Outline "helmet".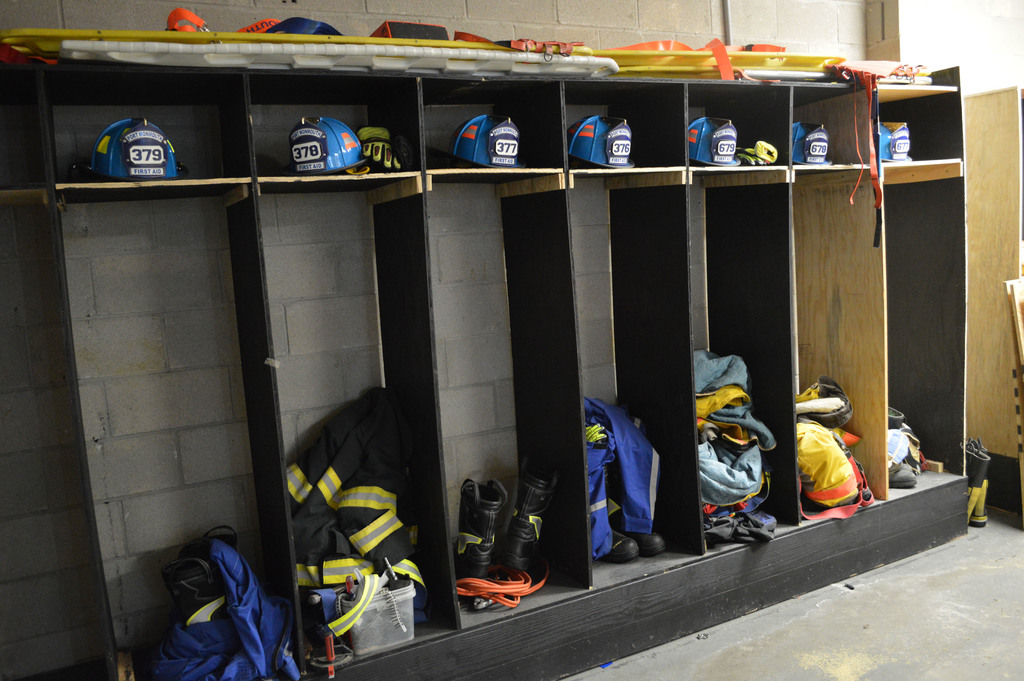
Outline: bbox=[794, 118, 829, 163].
